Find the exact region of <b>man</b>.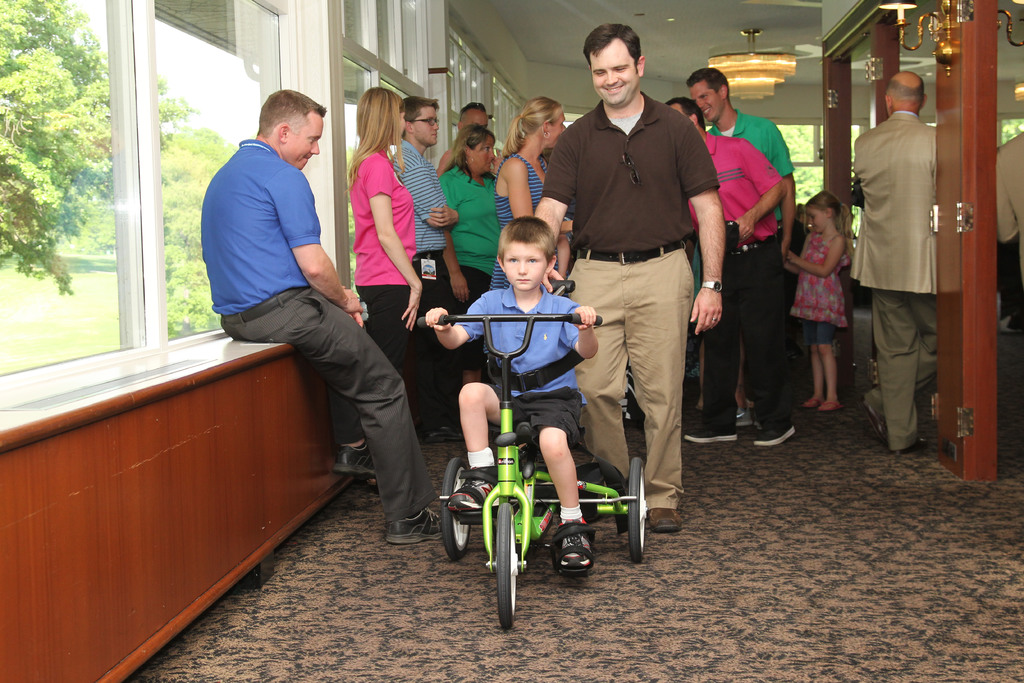
Exact region: detection(388, 94, 470, 443).
